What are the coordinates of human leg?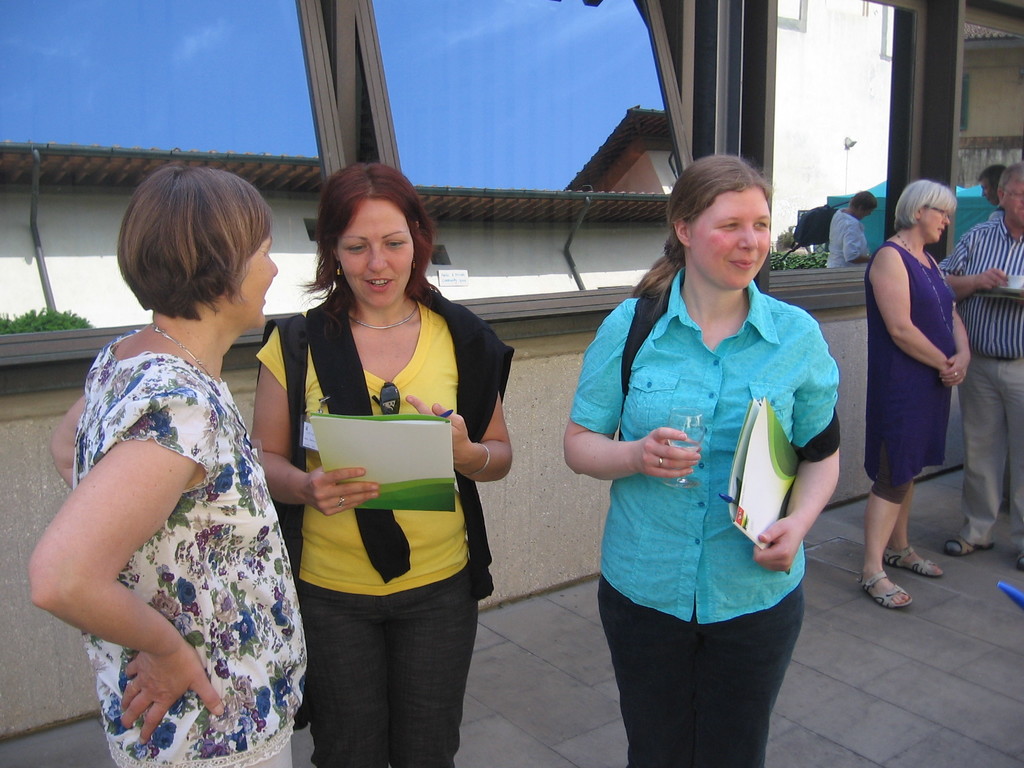
(598,590,804,767).
